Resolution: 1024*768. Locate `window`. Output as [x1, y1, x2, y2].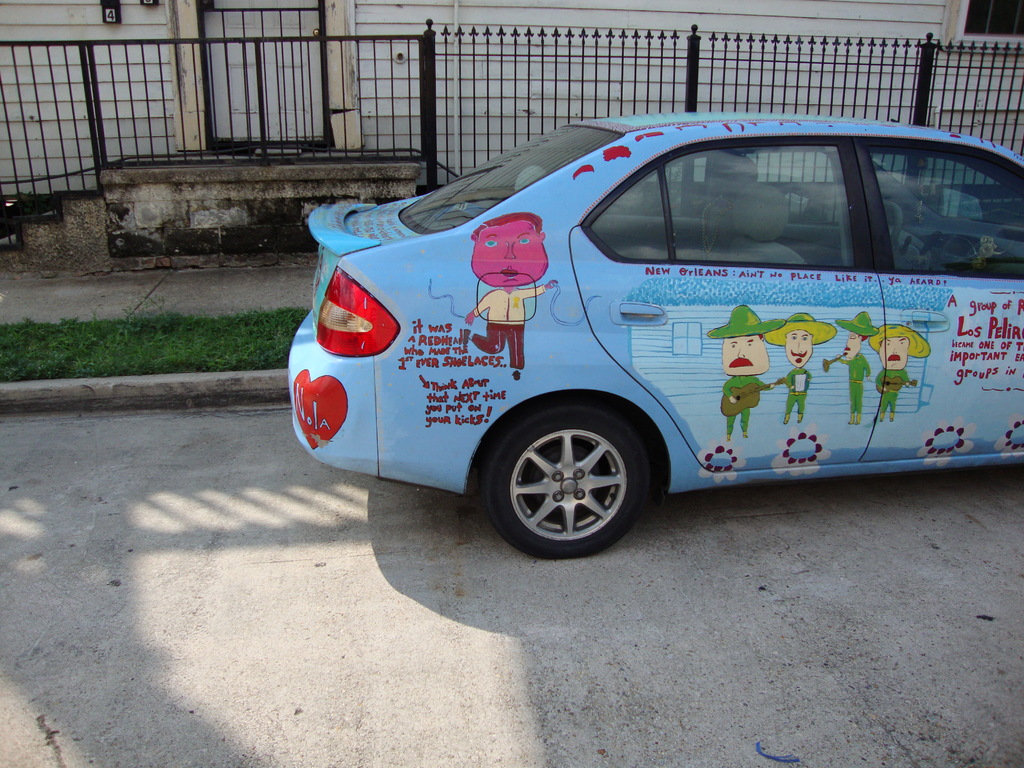
[662, 145, 860, 269].
